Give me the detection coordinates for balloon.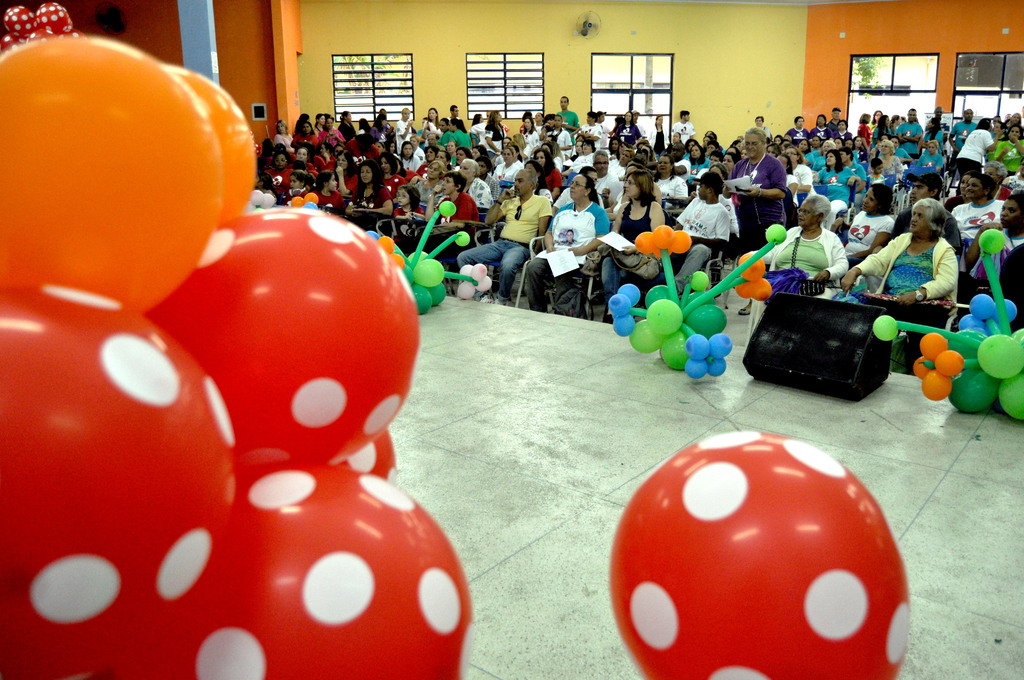
693 238 774 302.
